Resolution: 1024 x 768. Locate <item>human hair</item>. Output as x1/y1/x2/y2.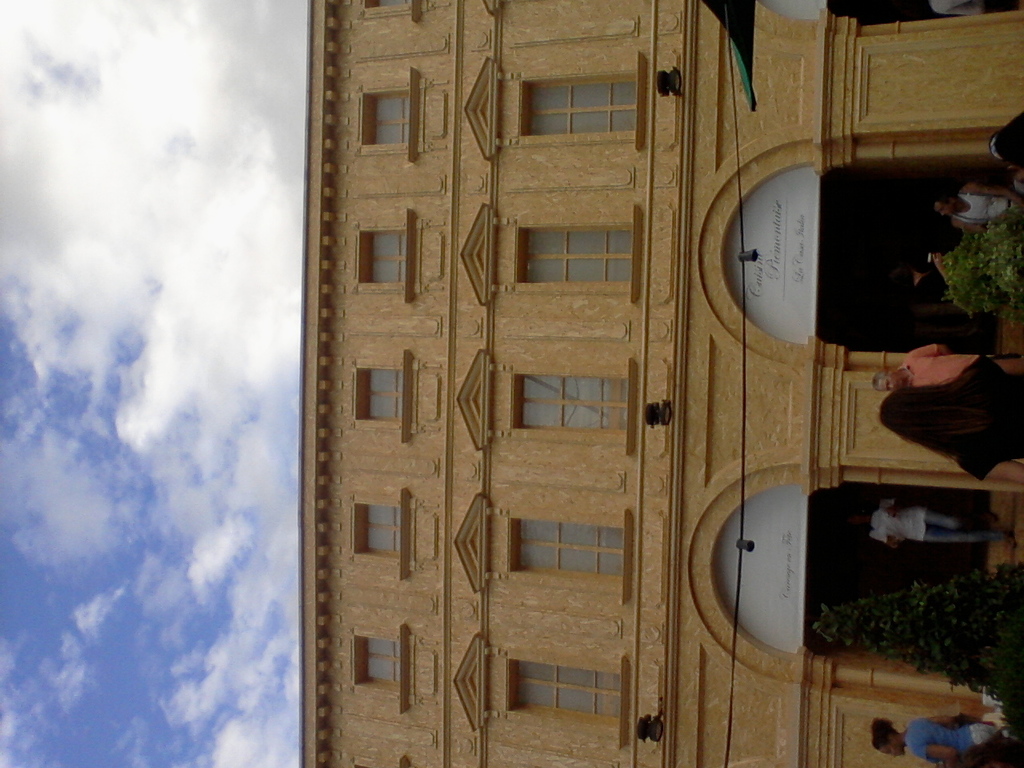
869/724/900/750.
